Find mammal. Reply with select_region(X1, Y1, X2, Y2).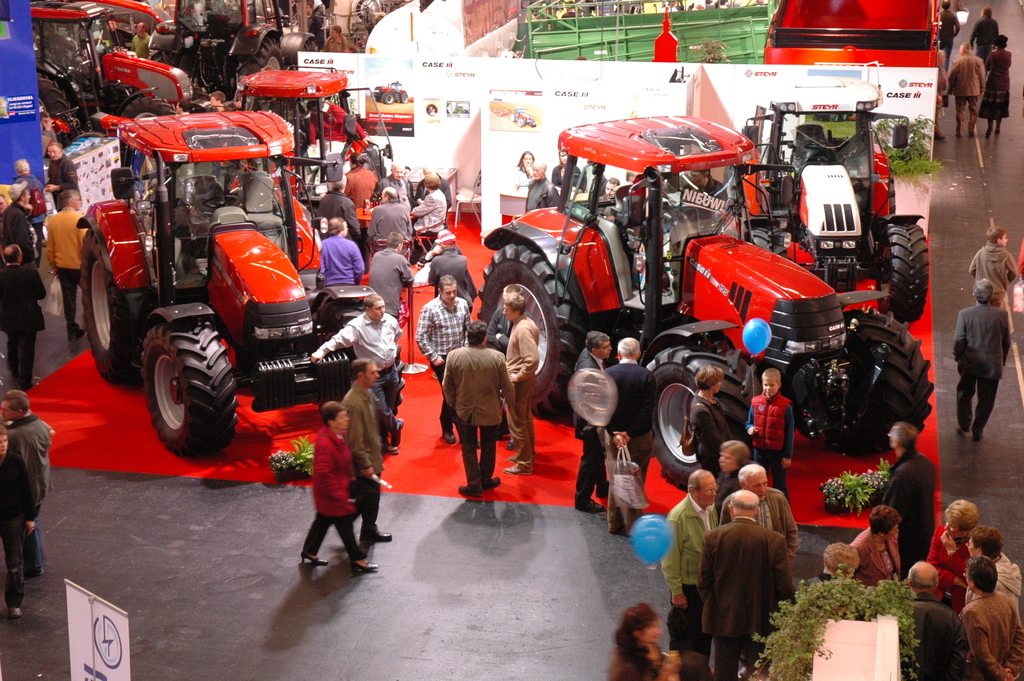
select_region(908, 557, 970, 680).
